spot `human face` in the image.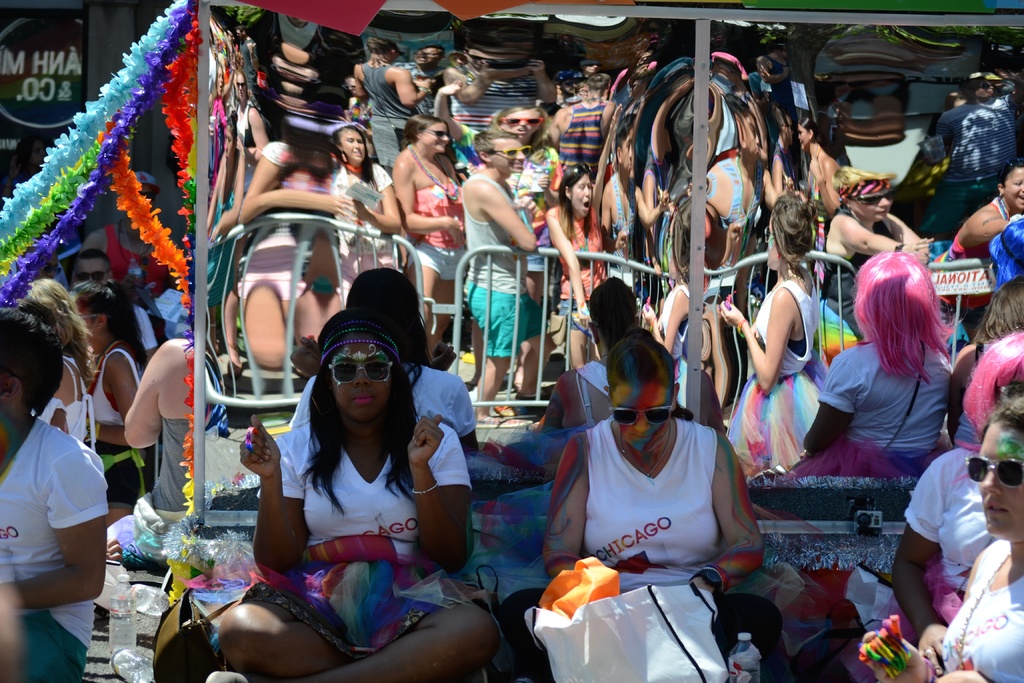
`human face` found at <bbox>502, 110, 541, 134</bbox>.
